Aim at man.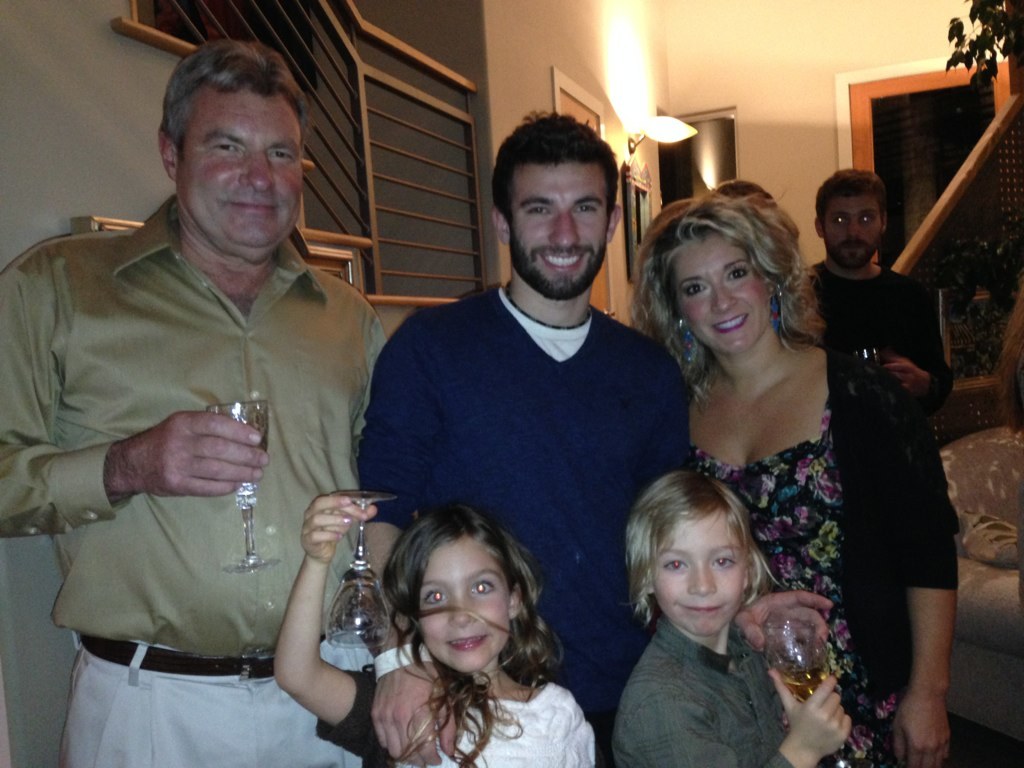
Aimed at box=[788, 154, 957, 503].
